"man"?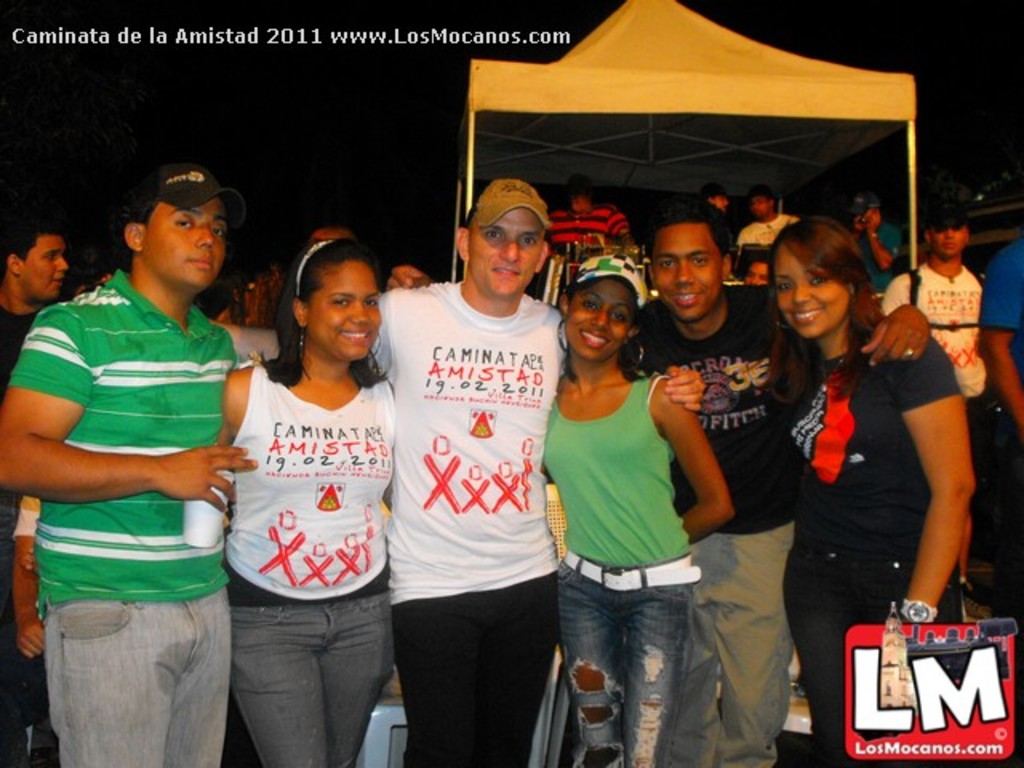
{"left": 672, "top": 182, "right": 738, "bottom": 256}
